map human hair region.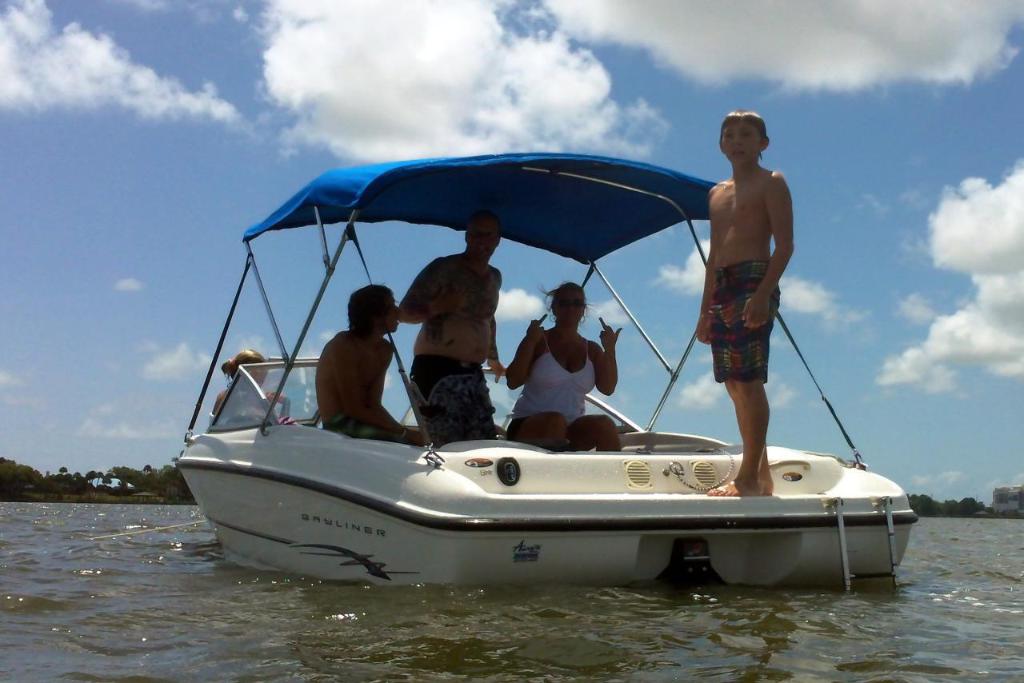
Mapped to bbox(218, 346, 266, 383).
